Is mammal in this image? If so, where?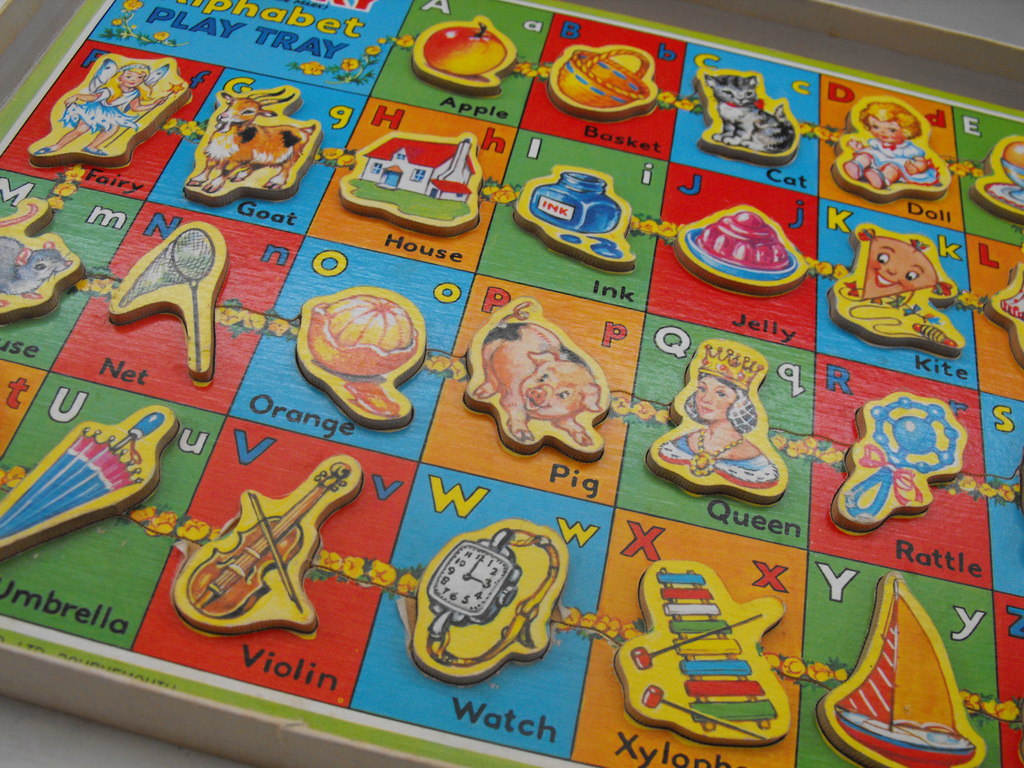
Yes, at rect(847, 103, 938, 189).
